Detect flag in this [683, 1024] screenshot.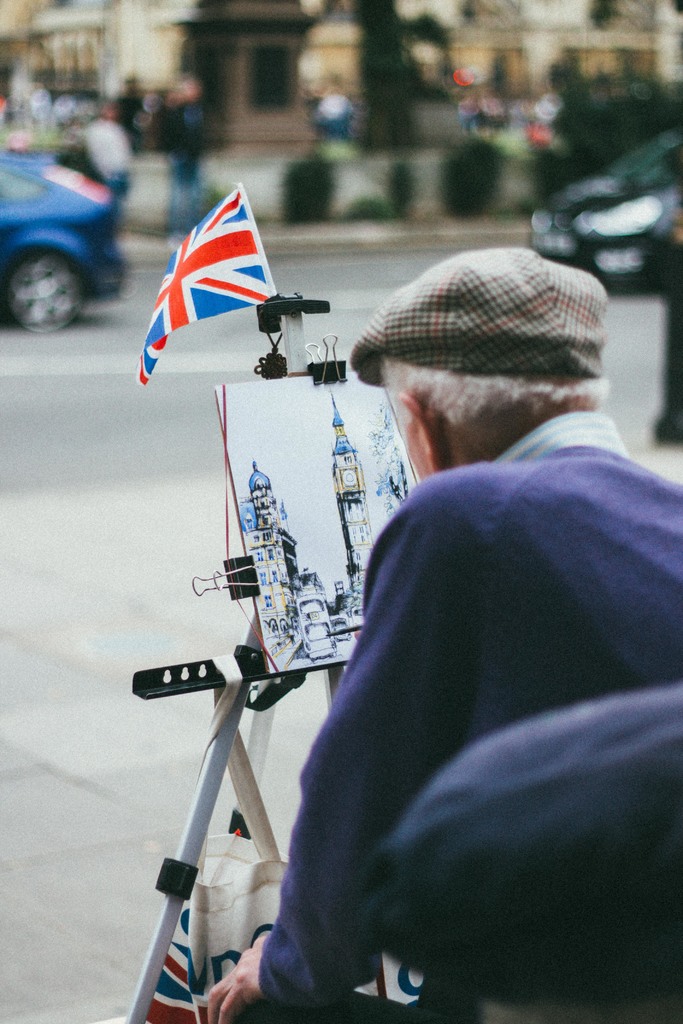
Detection: box=[143, 179, 303, 351].
